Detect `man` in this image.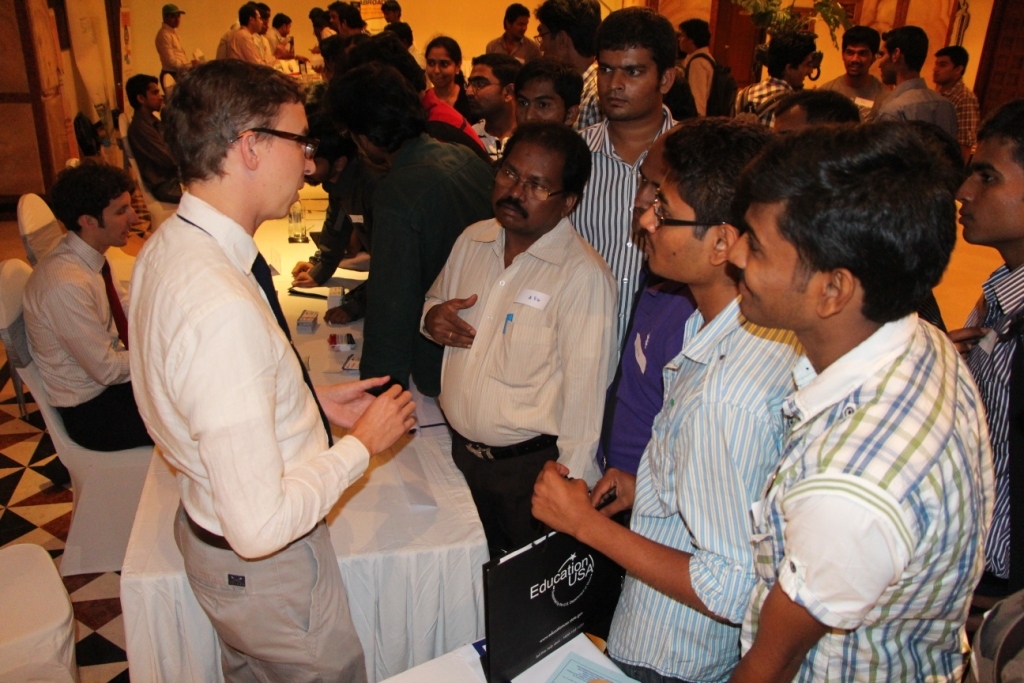
Detection: <bbox>848, 40, 942, 153</bbox>.
